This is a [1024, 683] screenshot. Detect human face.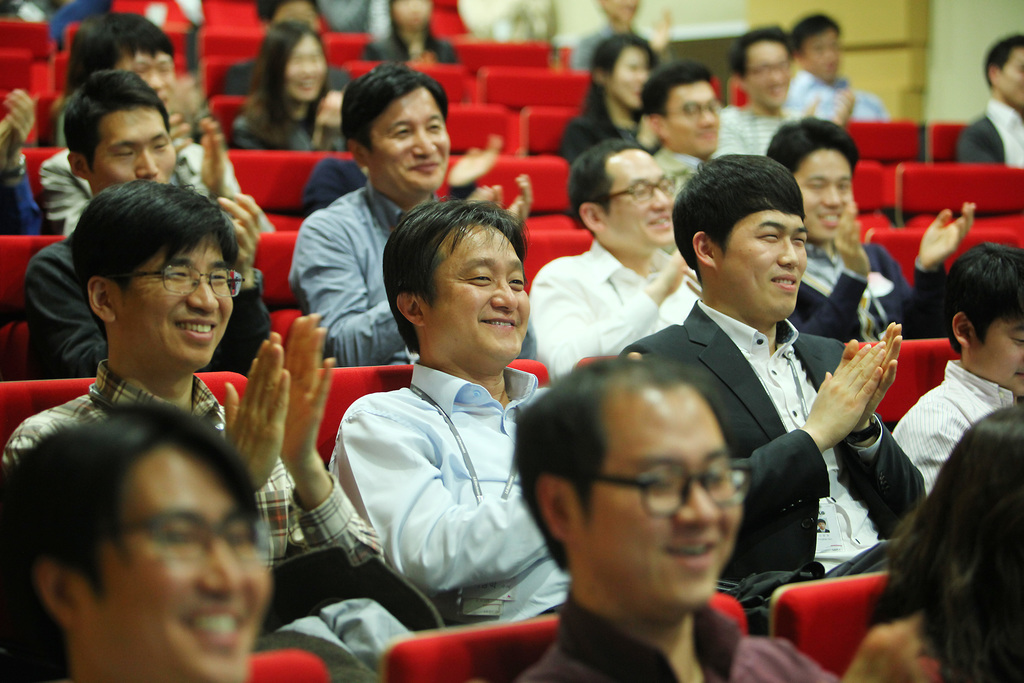
region(84, 107, 177, 187).
